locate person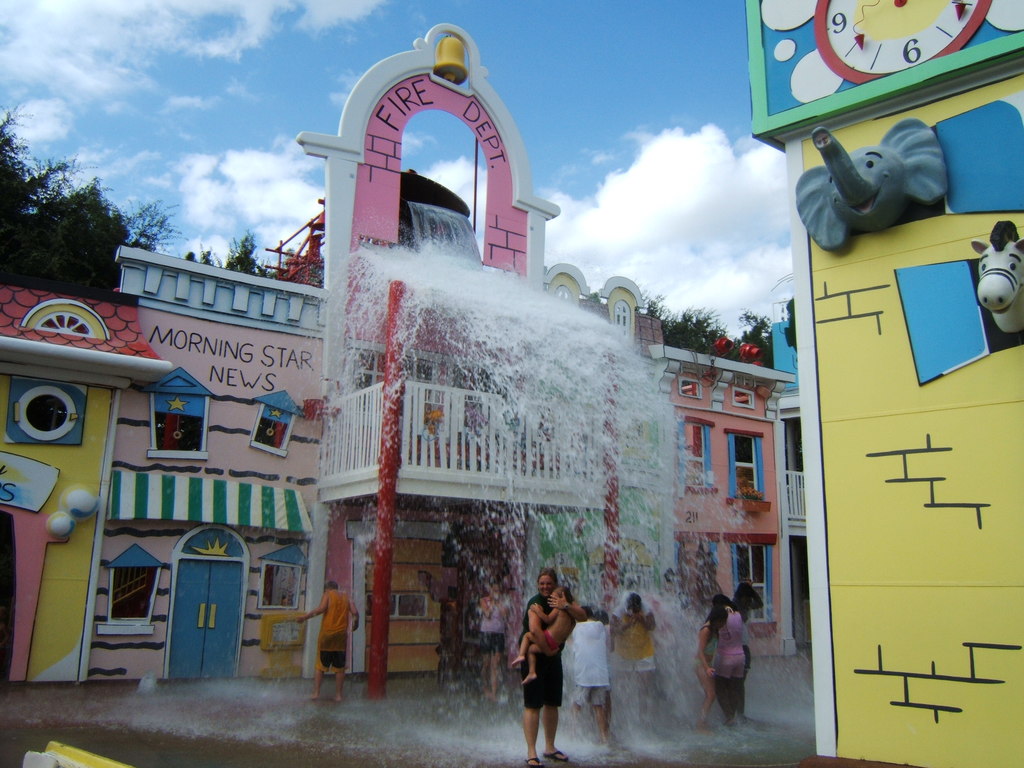
(left=475, top=586, right=512, bottom=692)
